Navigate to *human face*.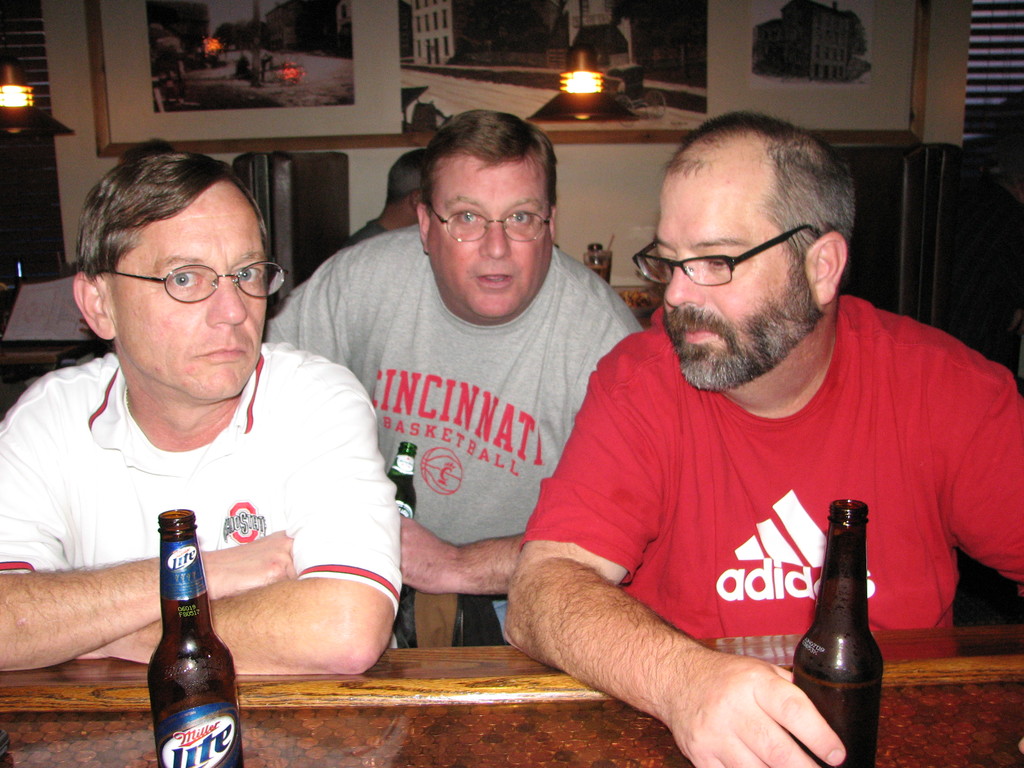
Navigation target: Rect(73, 161, 280, 399).
